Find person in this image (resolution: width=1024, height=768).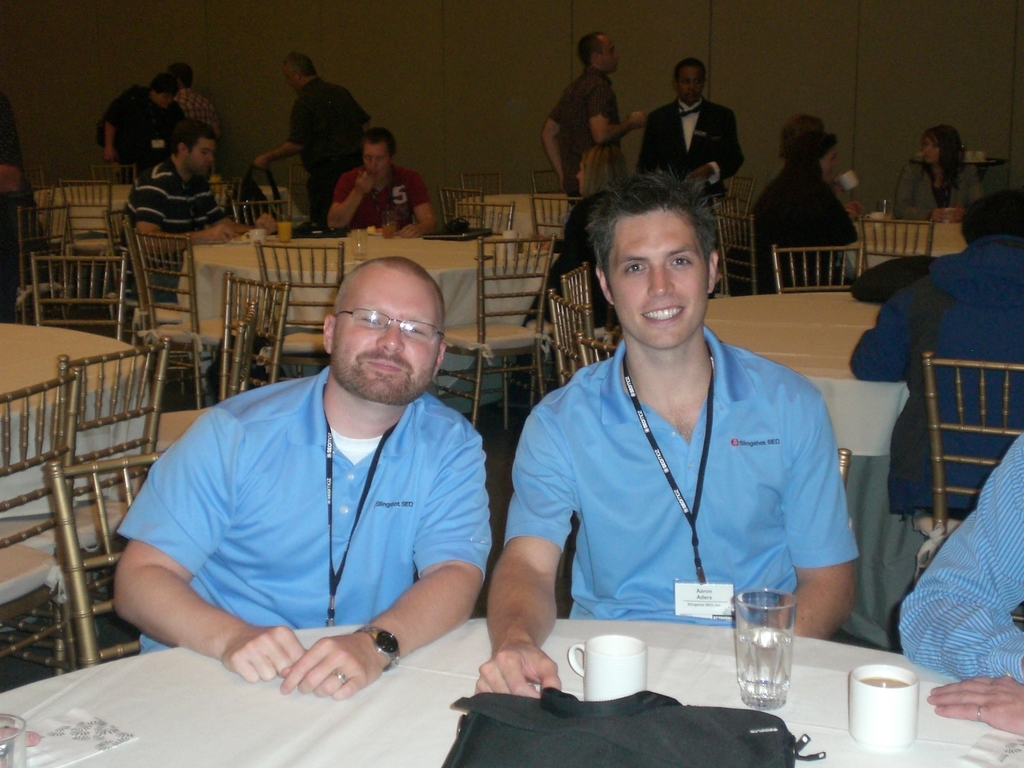
pyautogui.locateOnScreen(893, 431, 1023, 741).
